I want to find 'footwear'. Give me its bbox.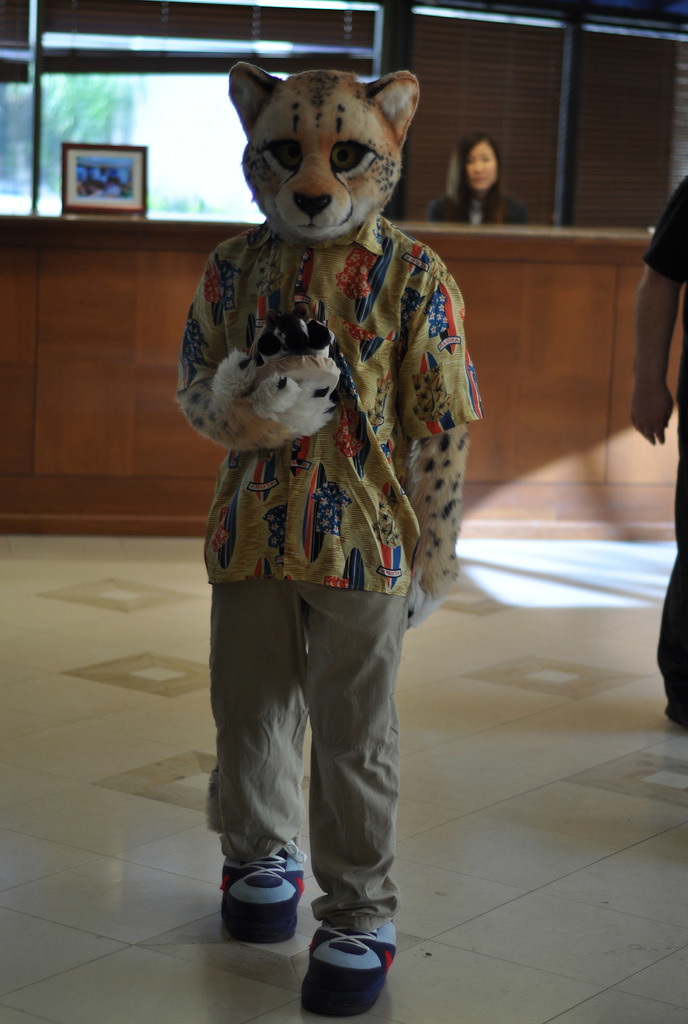
box(297, 921, 400, 1019).
